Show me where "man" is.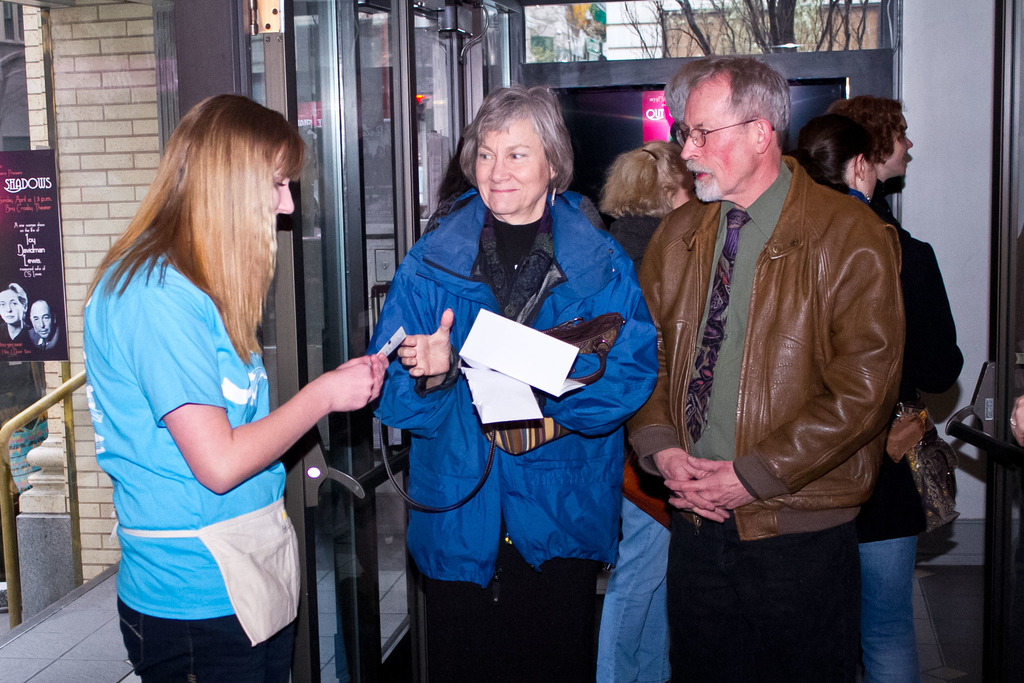
"man" is at [x1=621, y1=58, x2=906, y2=682].
